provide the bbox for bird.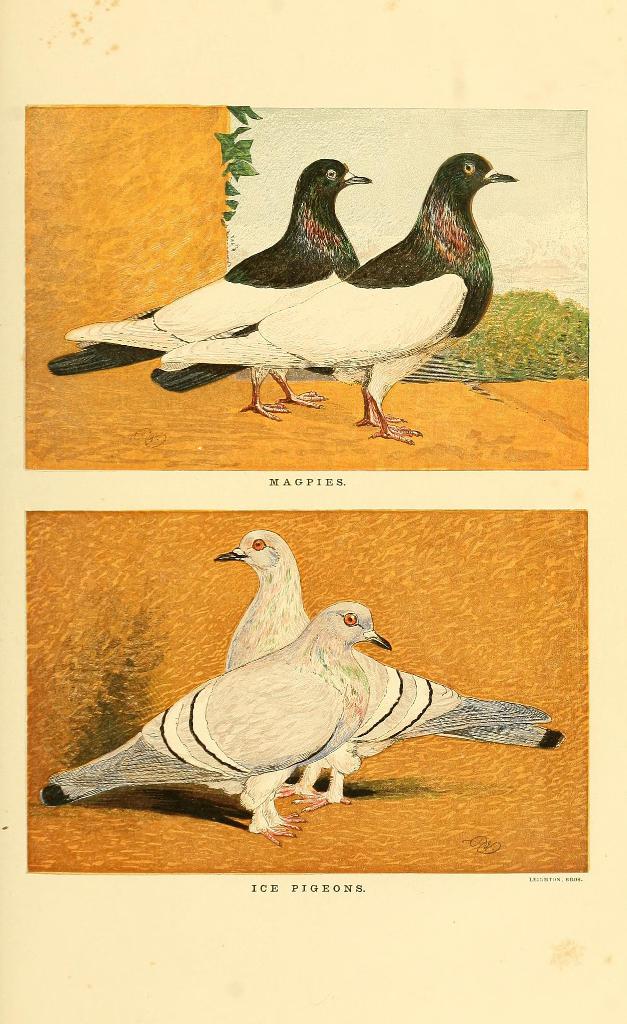
x1=49 y1=157 x2=370 y2=421.
